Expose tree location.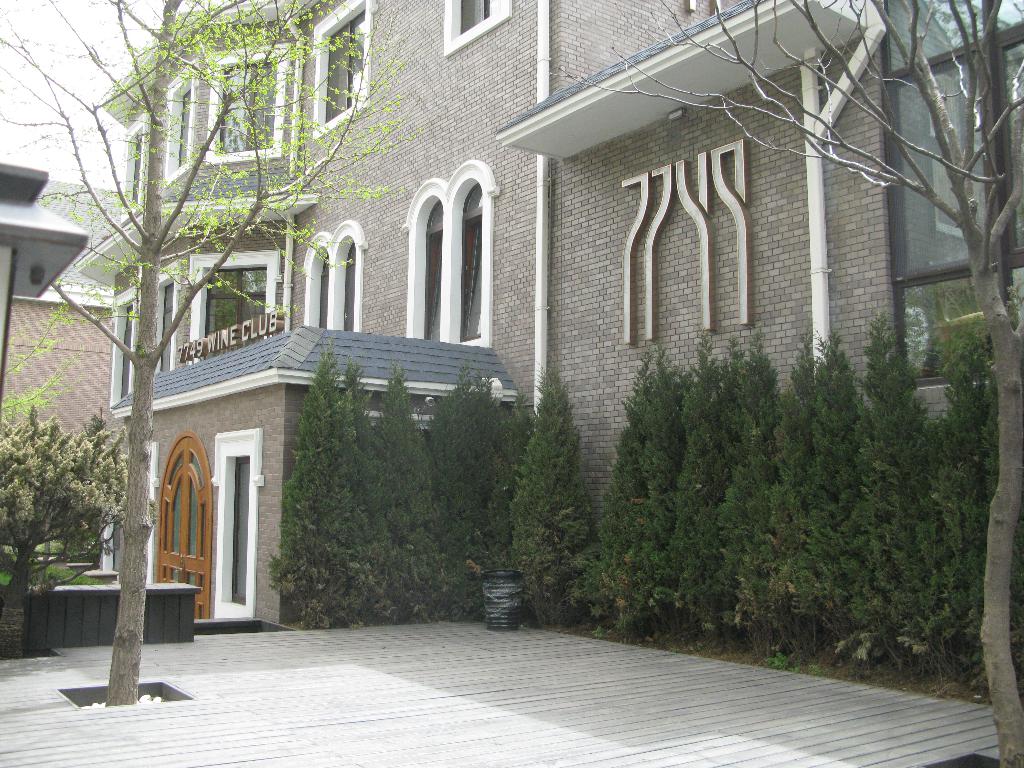
Exposed at l=0, t=0, r=428, b=706.
